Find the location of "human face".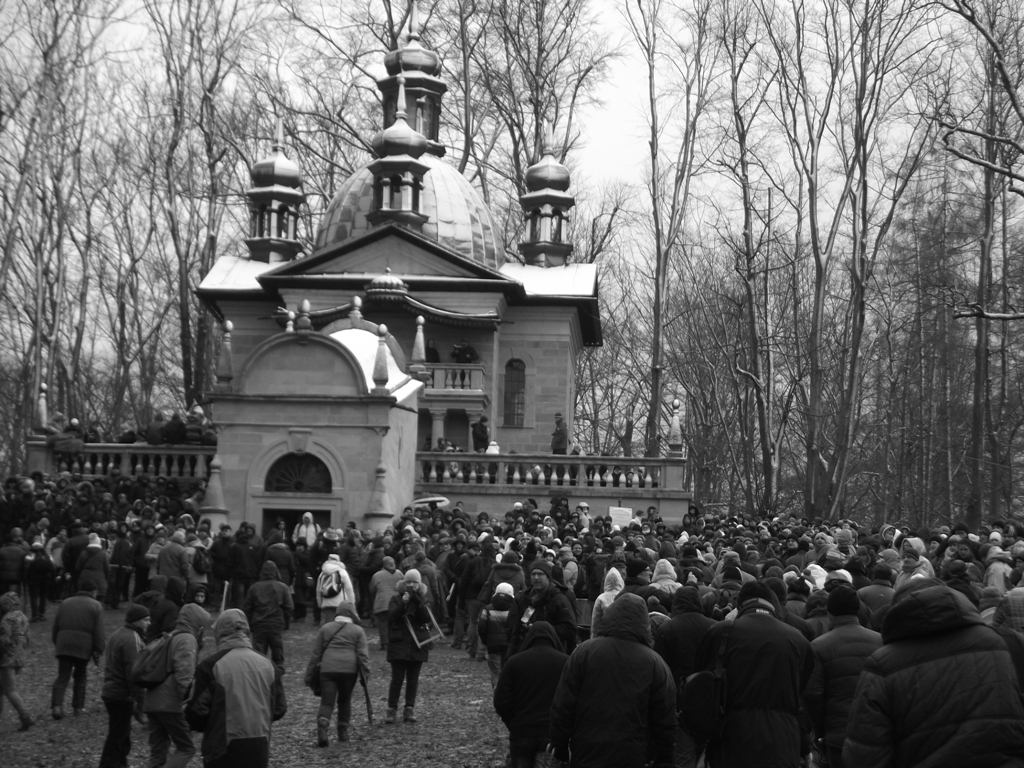
Location: x1=692 y1=510 x2=694 y2=513.
